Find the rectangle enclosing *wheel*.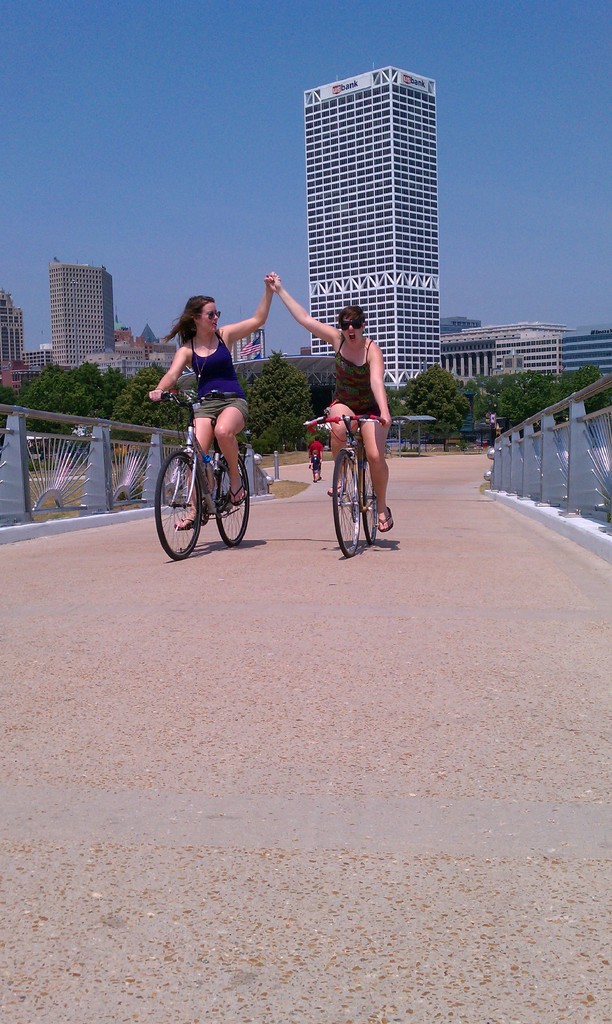
crop(330, 447, 362, 557).
